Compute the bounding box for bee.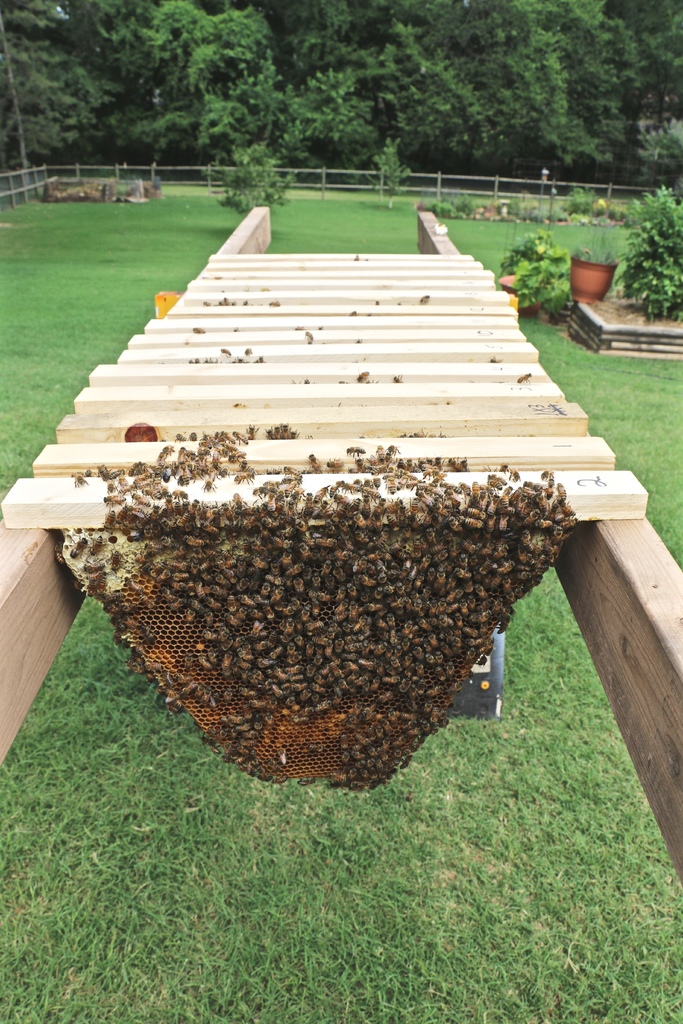
[222, 344, 232, 356].
